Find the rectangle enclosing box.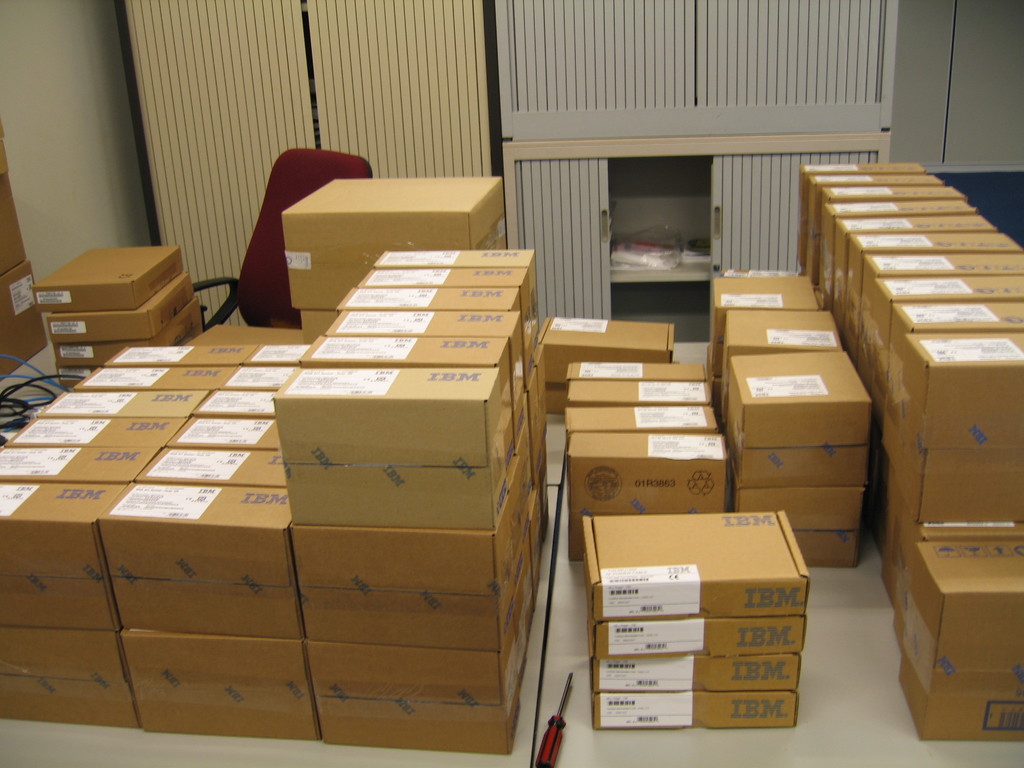
<region>299, 310, 332, 341</region>.
